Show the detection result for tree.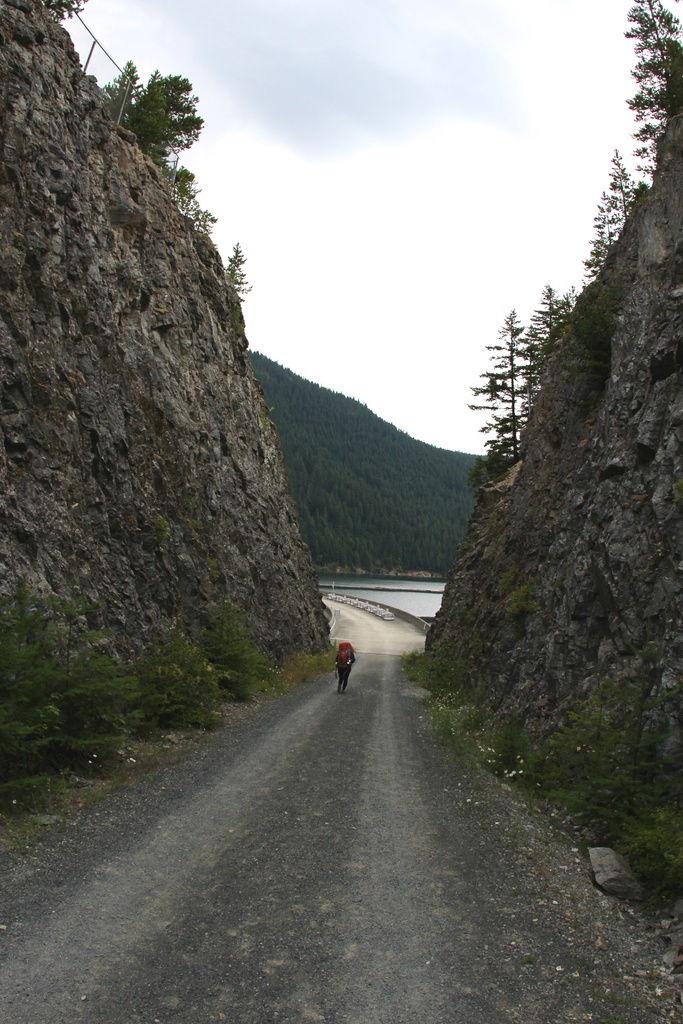
<bbox>218, 246, 245, 309</bbox>.
